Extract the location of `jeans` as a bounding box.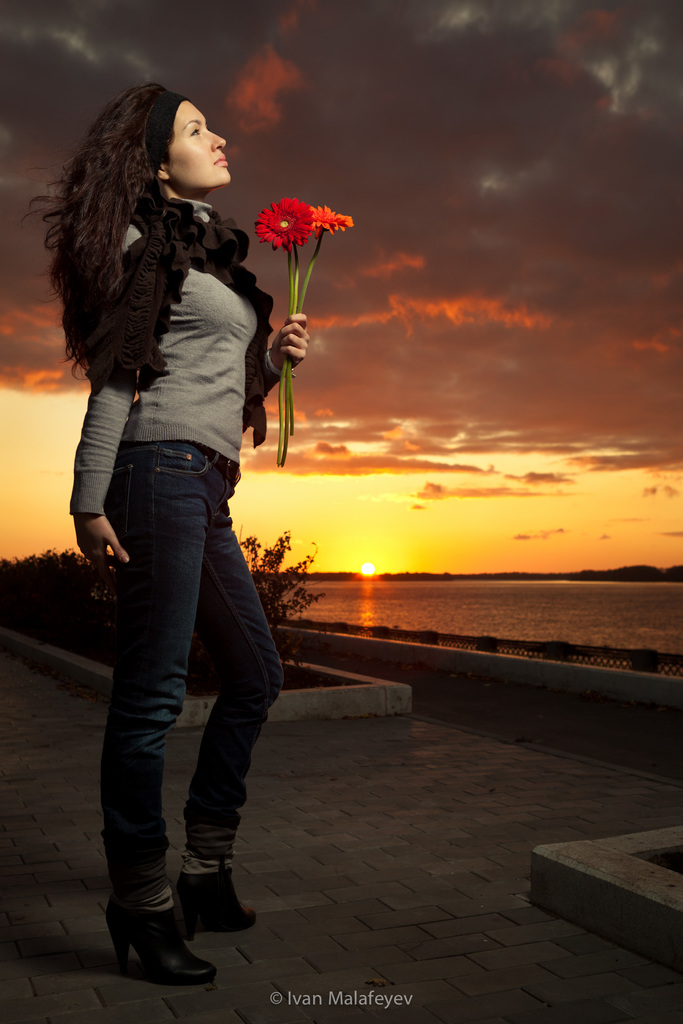
x1=95 y1=438 x2=289 y2=892.
